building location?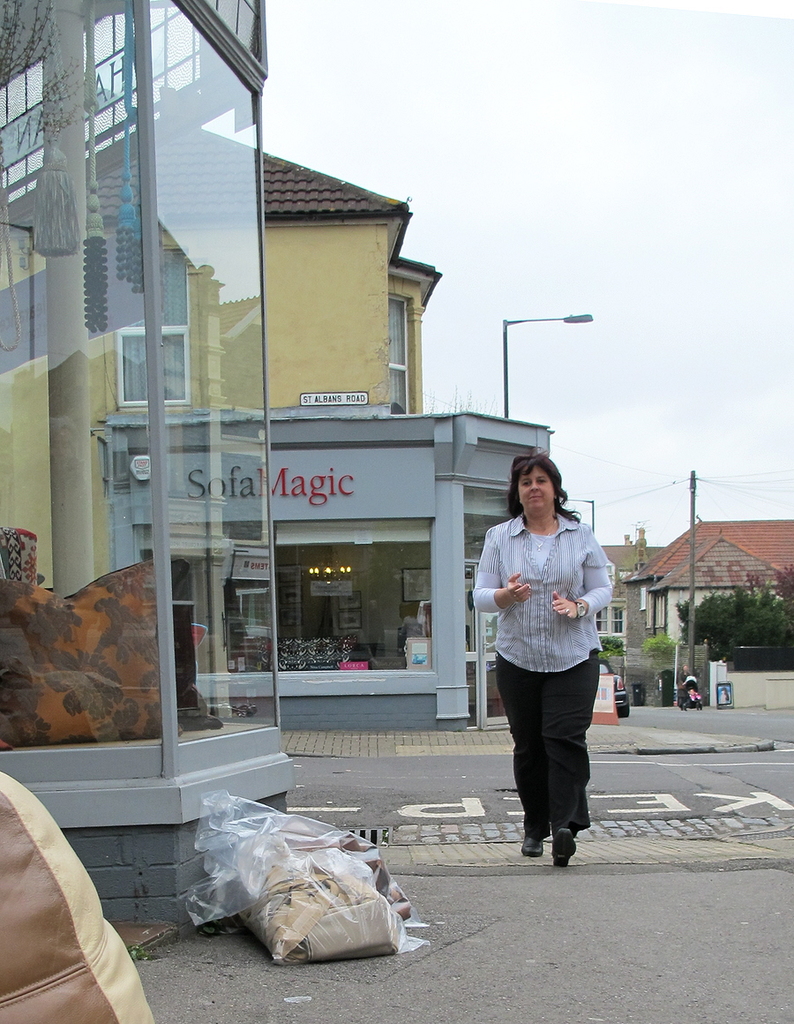
locate(0, 123, 444, 418)
